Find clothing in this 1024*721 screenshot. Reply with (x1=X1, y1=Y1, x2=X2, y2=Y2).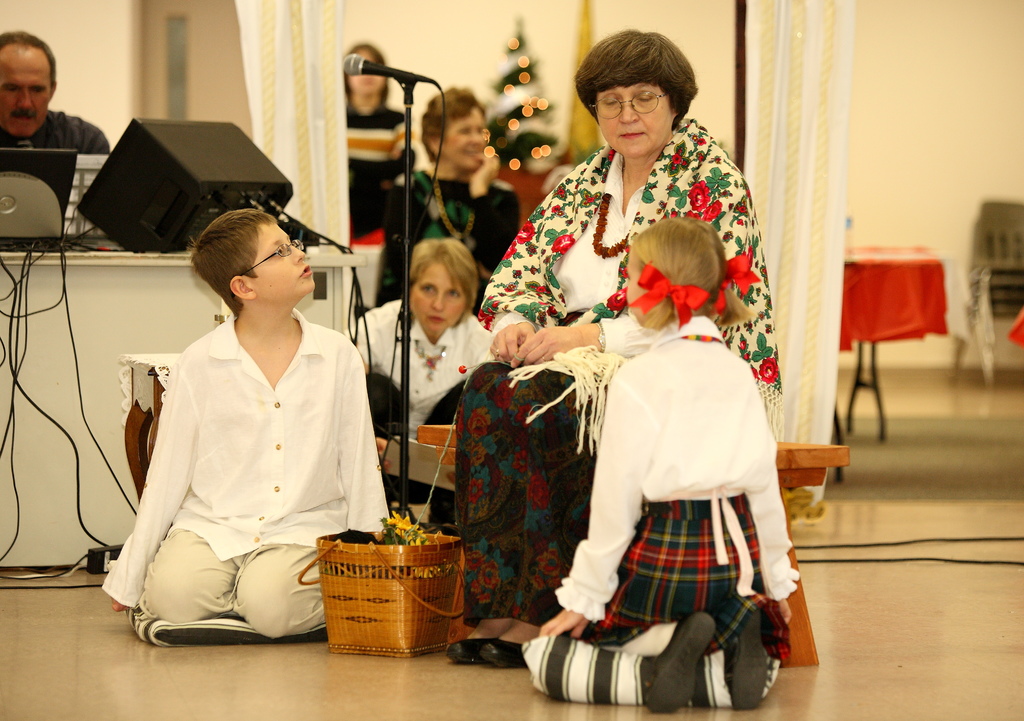
(x1=353, y1=298, x2=493, y2=439).
